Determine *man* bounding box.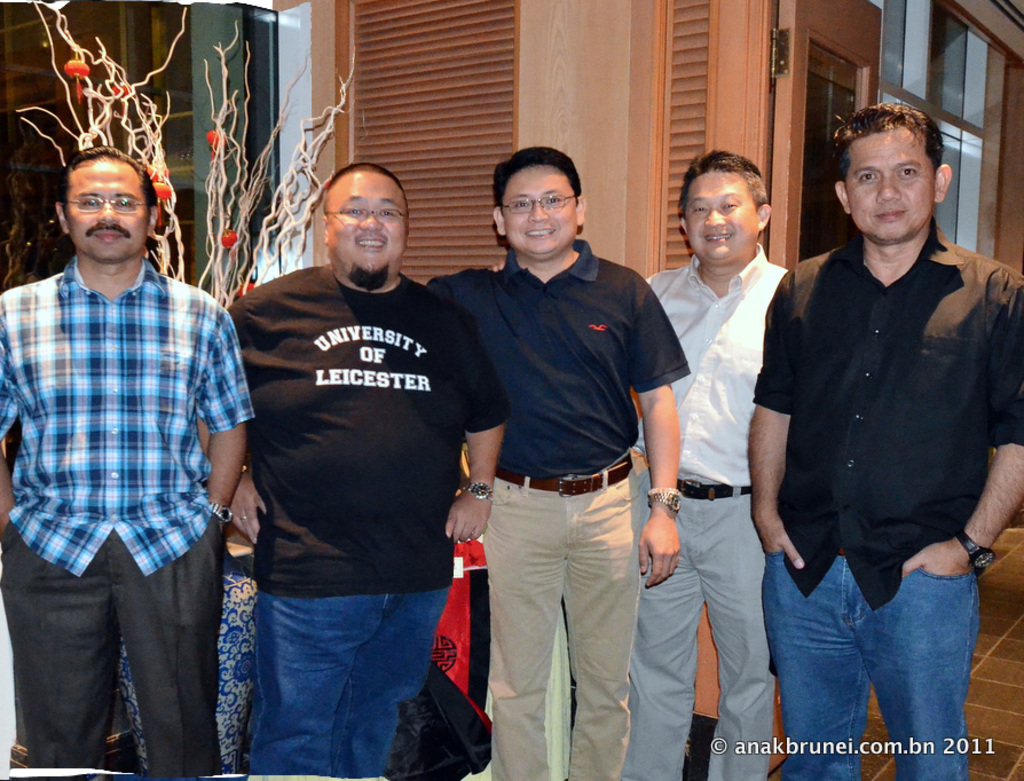
Determined: bbox=[757, 63, 1008, 763].
